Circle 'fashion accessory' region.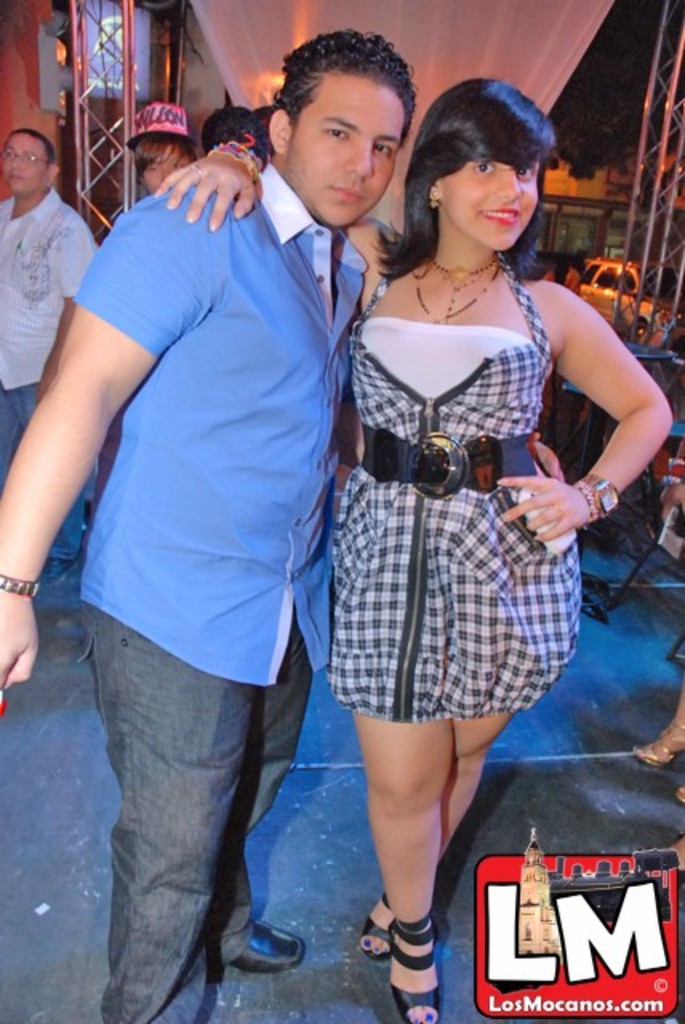
Region: (x1=389, y1=909, x2=443, y2=1022).
